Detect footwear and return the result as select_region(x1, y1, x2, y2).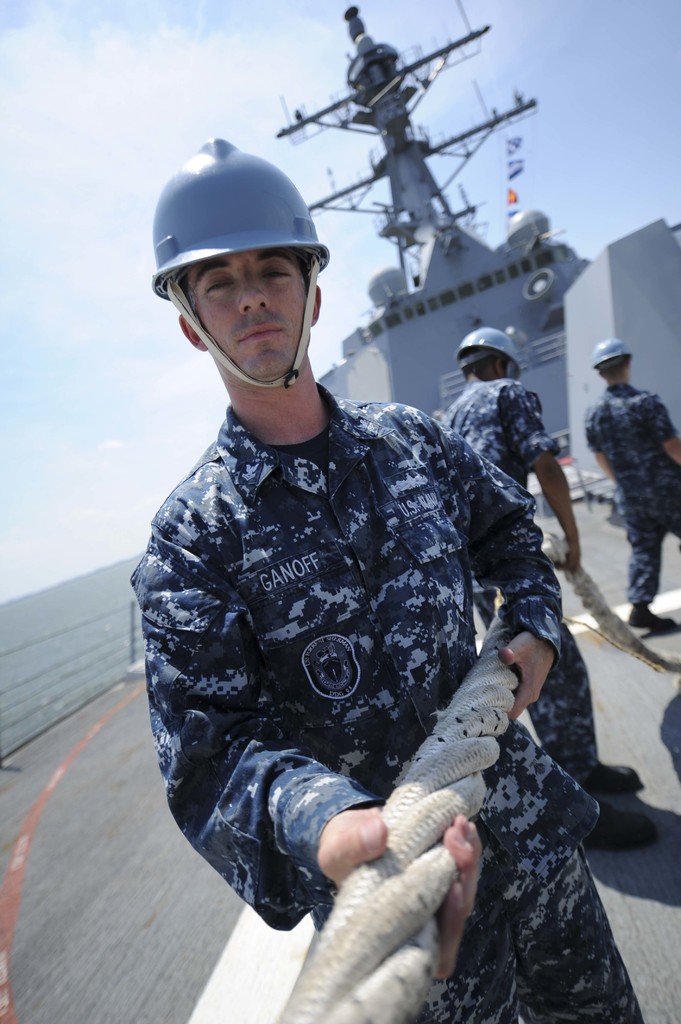
select_region(627, 603, 680, 634).
